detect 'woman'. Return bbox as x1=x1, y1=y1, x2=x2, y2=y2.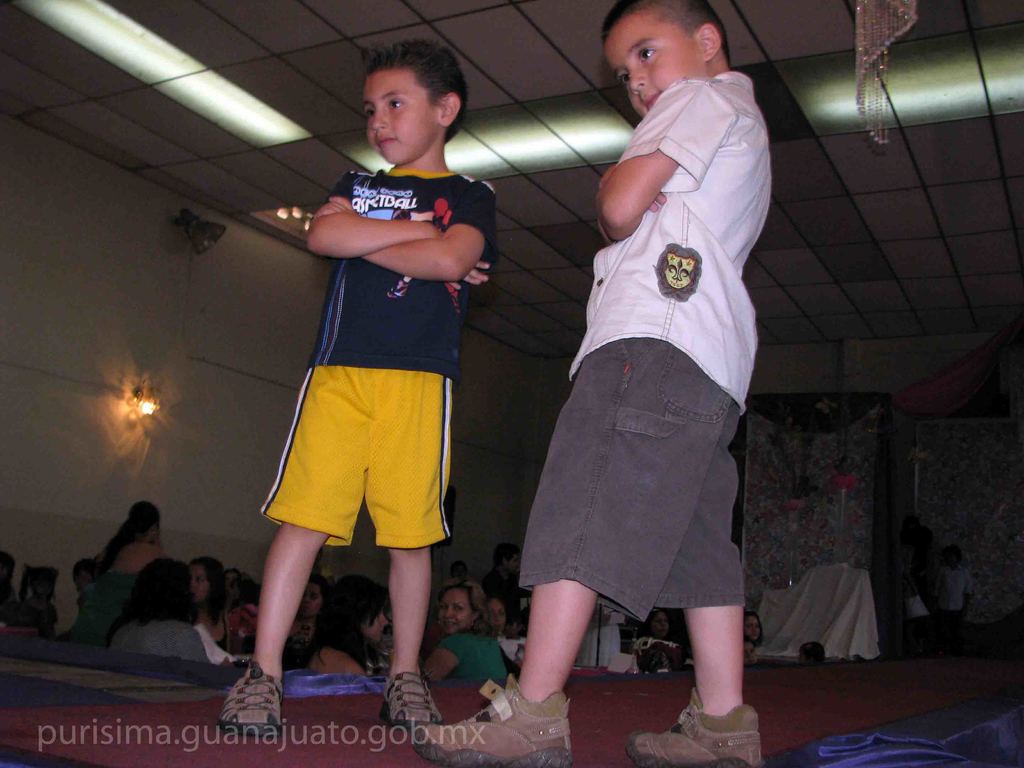
x1=485, y1=595, x2=506, y2=638.
